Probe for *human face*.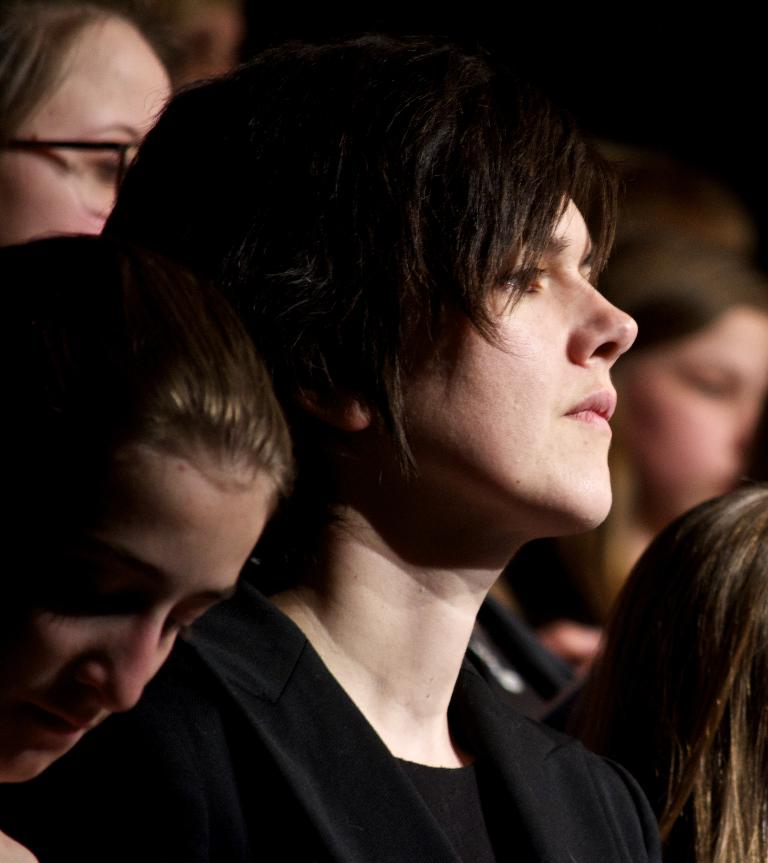
Probe result: 0:446:281:779.
